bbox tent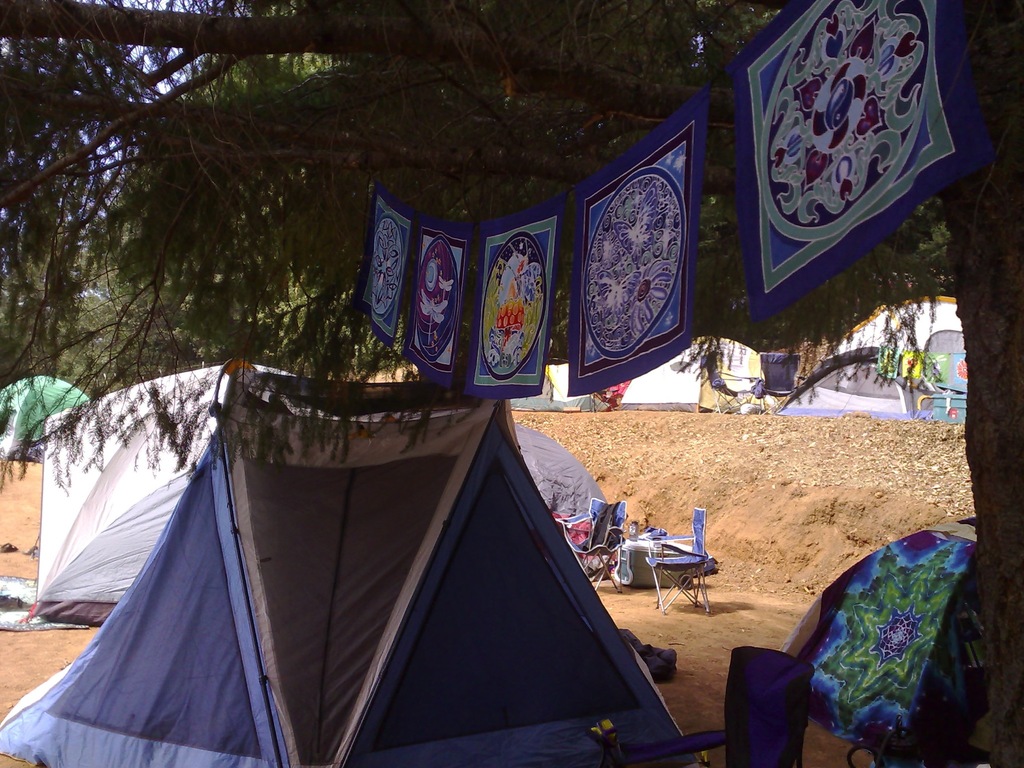
locate(0, 377, 677, 767)
